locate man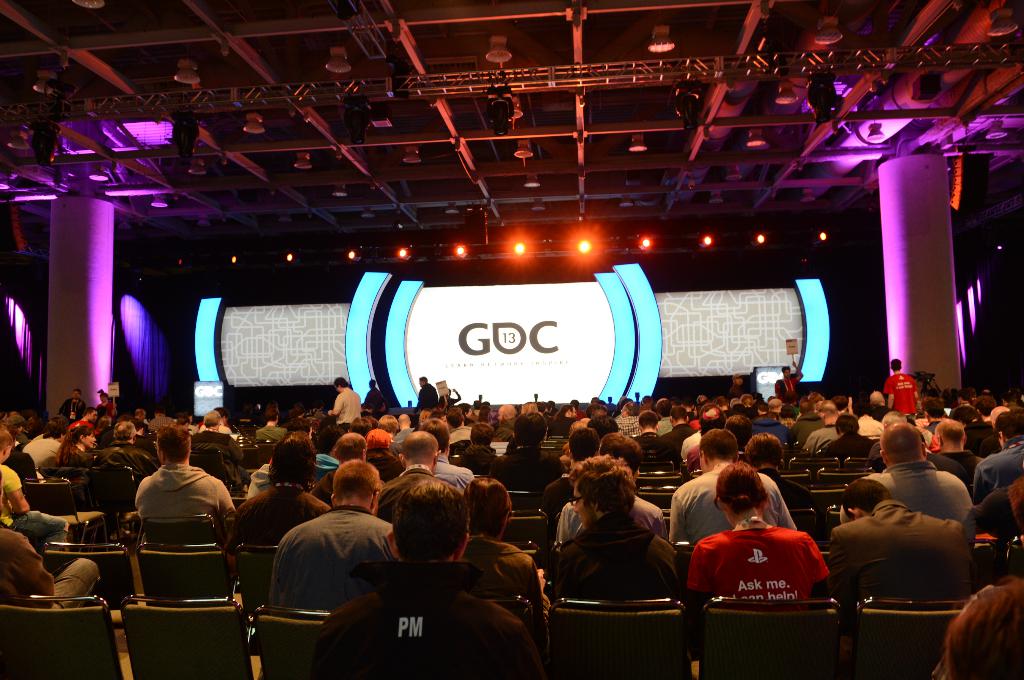
bbox=(264, 478, 393, 630)
